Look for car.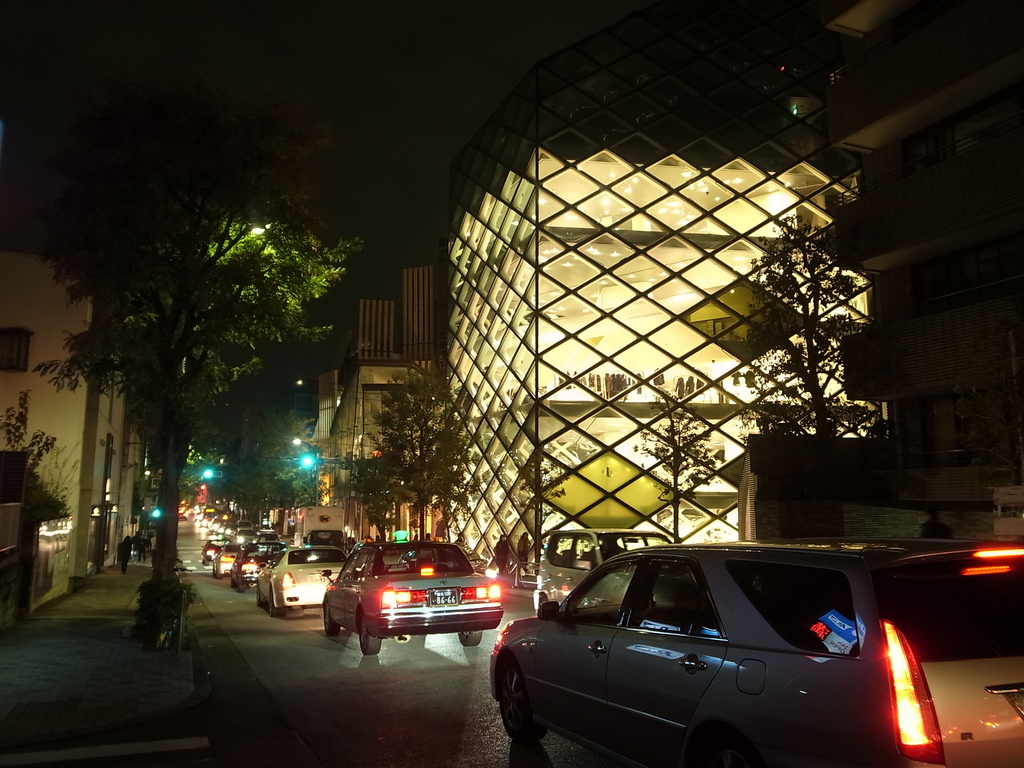
Found: select_region(228, 542, 285, 590).
